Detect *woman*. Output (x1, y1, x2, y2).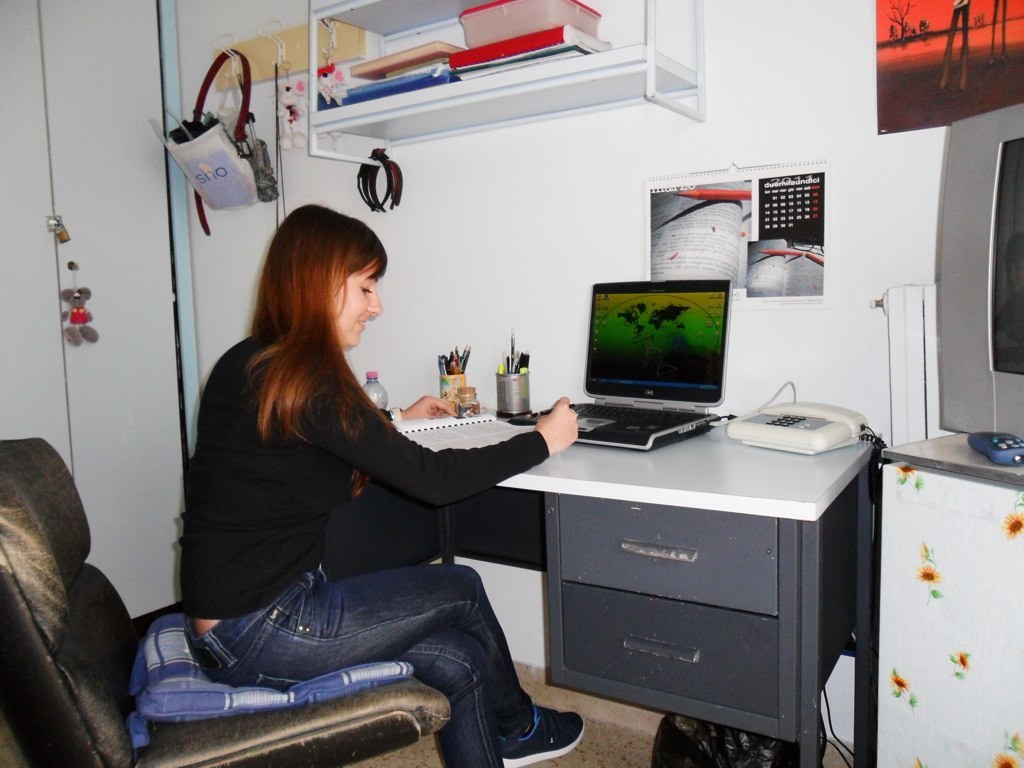
(170, 207, 523, 767).
